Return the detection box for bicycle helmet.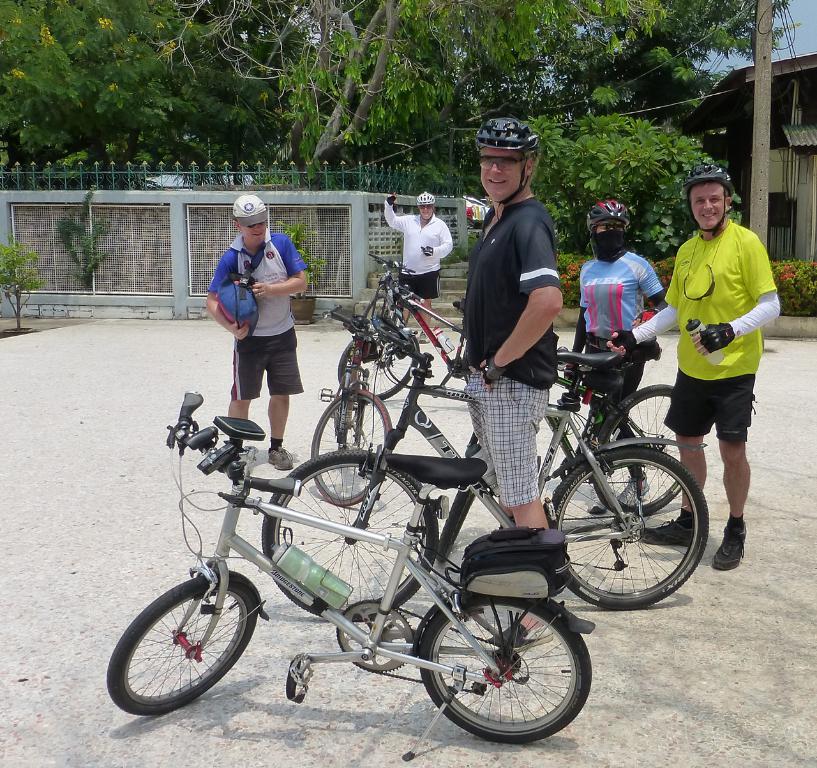
x1=585, y1=200, x2=641, y2=267.
